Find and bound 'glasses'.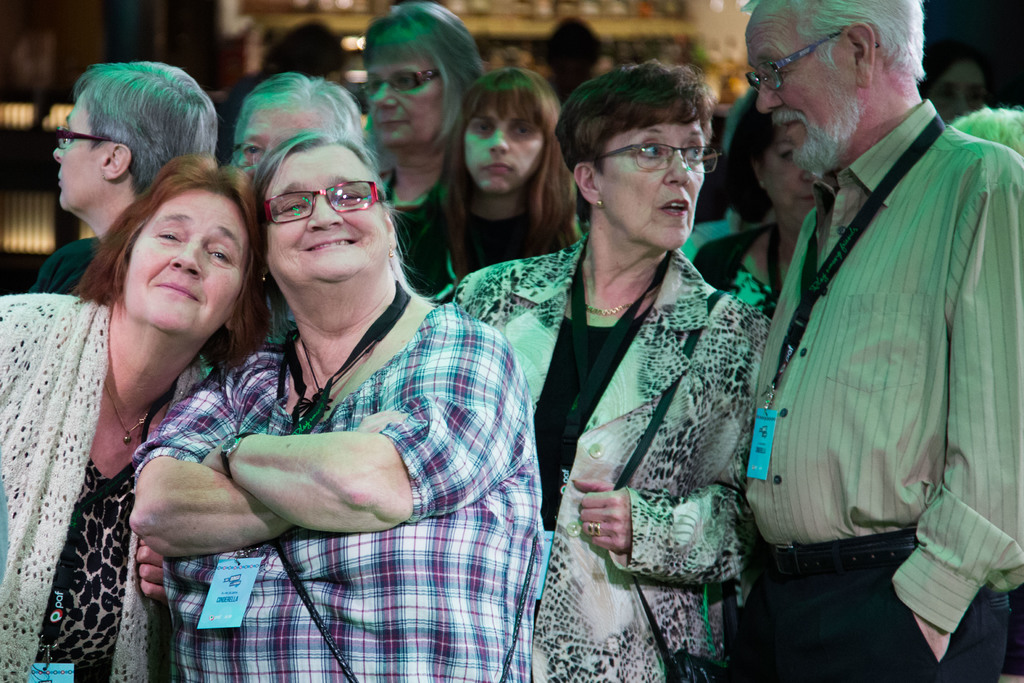
Bound: (x1=264, y1=177, x2=388, y2=226).
